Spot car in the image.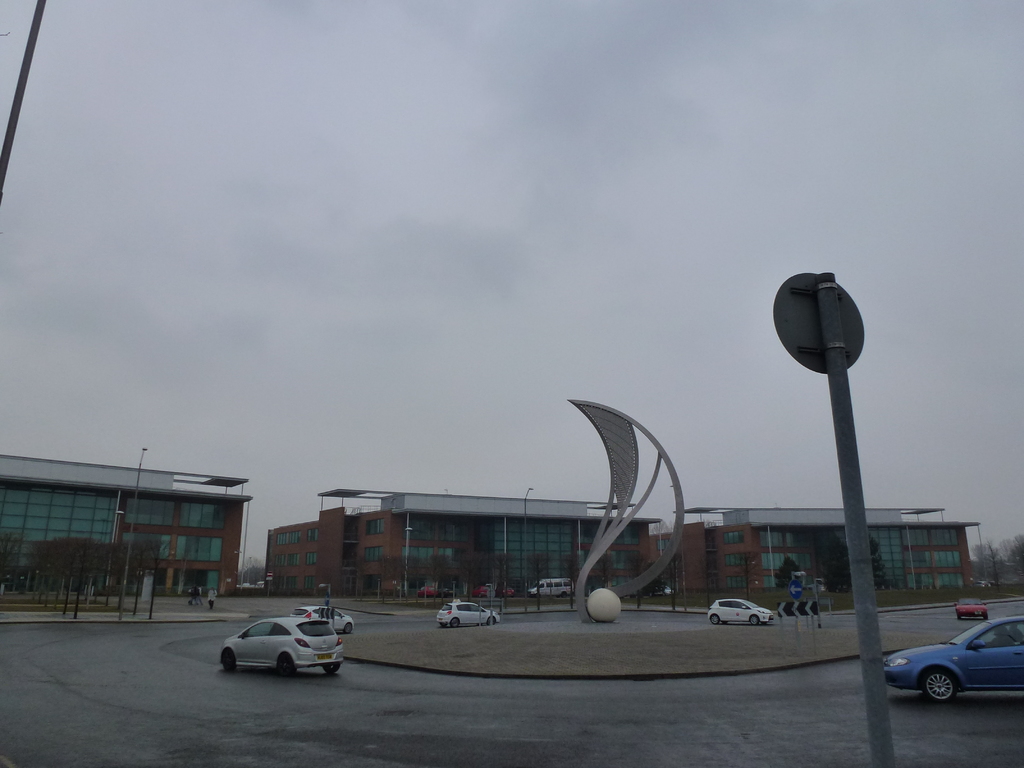
car found at bbox=(296, 603, 358, 636).
